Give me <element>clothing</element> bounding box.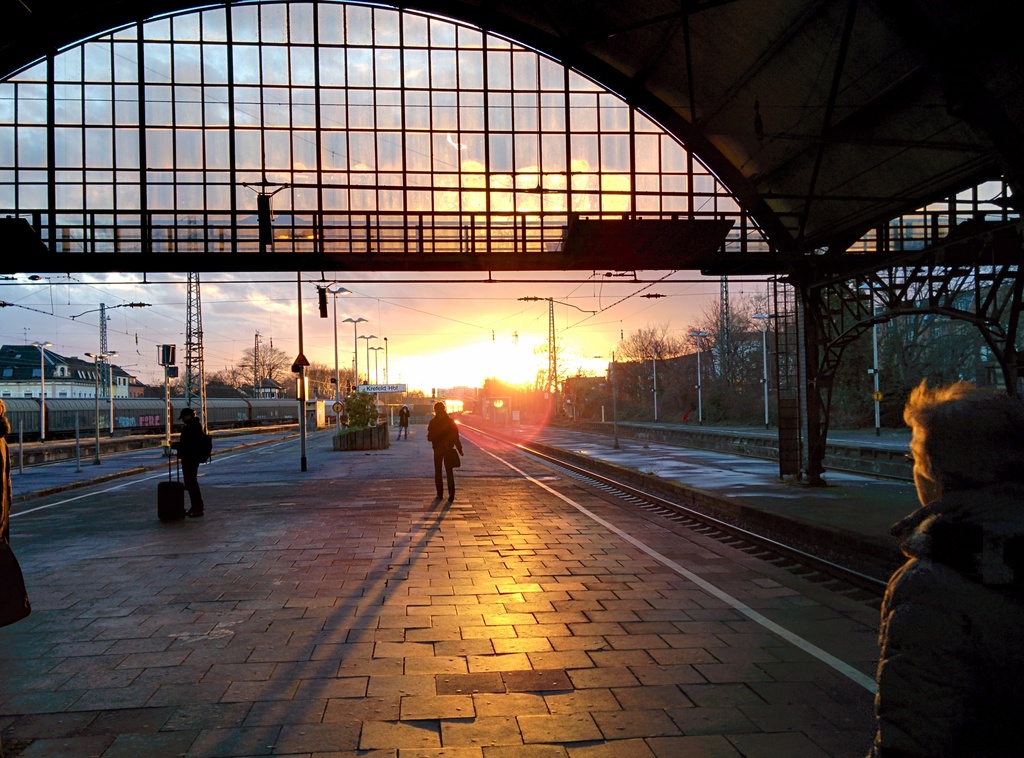
<region>869, 493, 1023, 753</region>.
